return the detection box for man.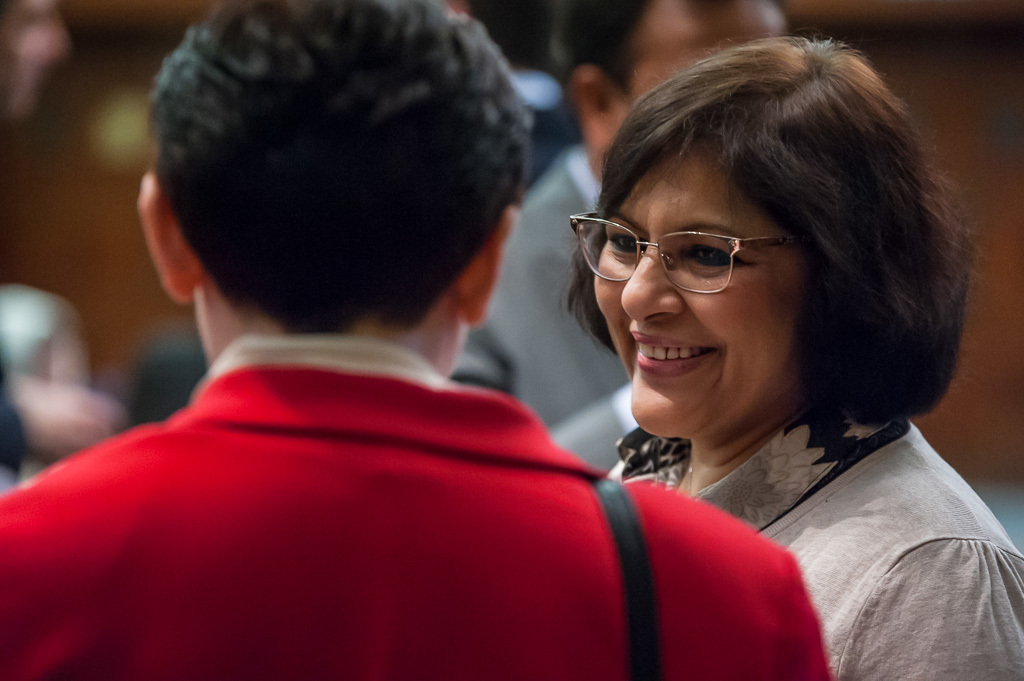
crop(40, 63, 842, 668).
